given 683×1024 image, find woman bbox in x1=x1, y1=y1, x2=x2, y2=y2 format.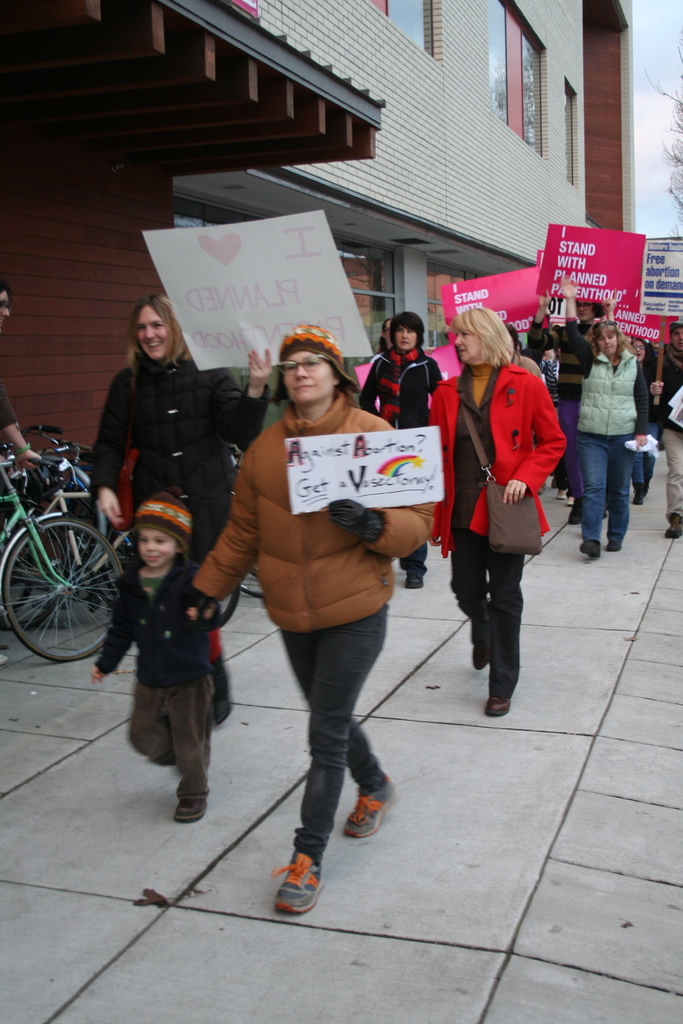
x1=361, y1=310, x2=457, y2=588.
